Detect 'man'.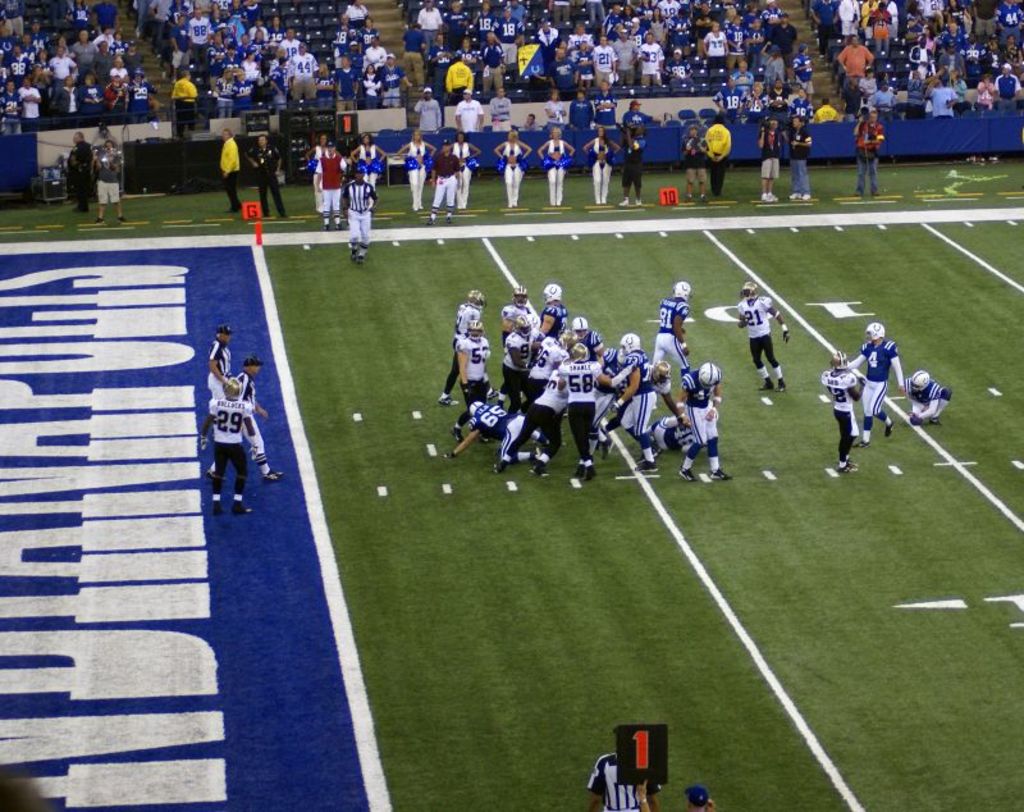
Detected at [x1=644, y1=31, x2=668, y2=85].
